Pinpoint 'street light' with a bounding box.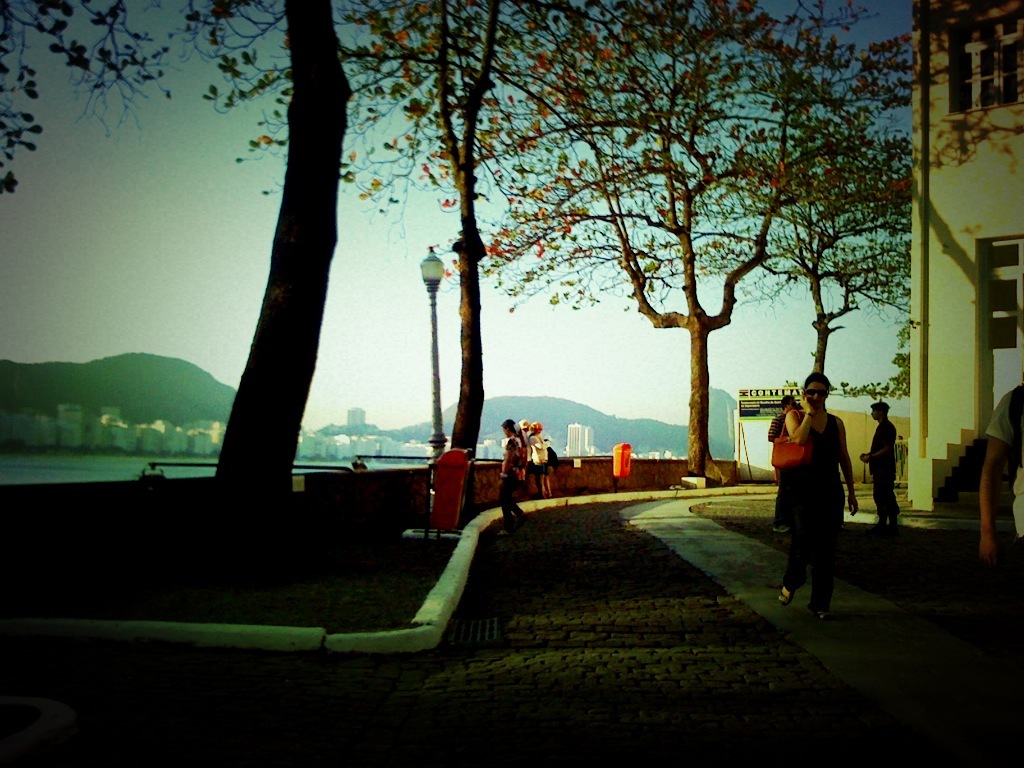
[421, 245, 441, 467].
